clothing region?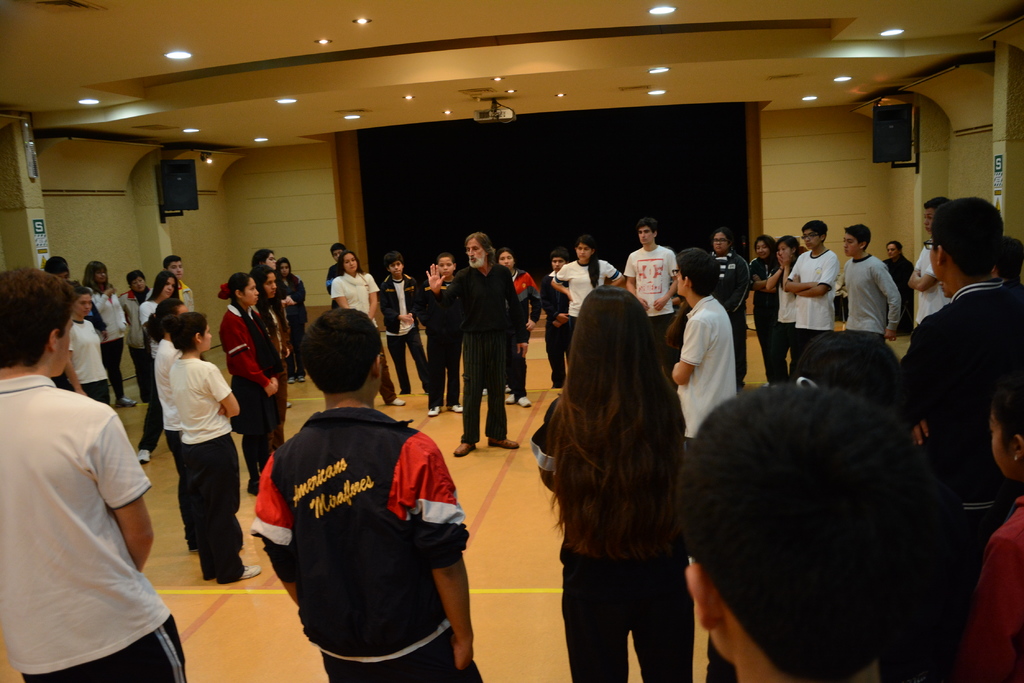
(left=627, top=245, right=679, bottom=335)
